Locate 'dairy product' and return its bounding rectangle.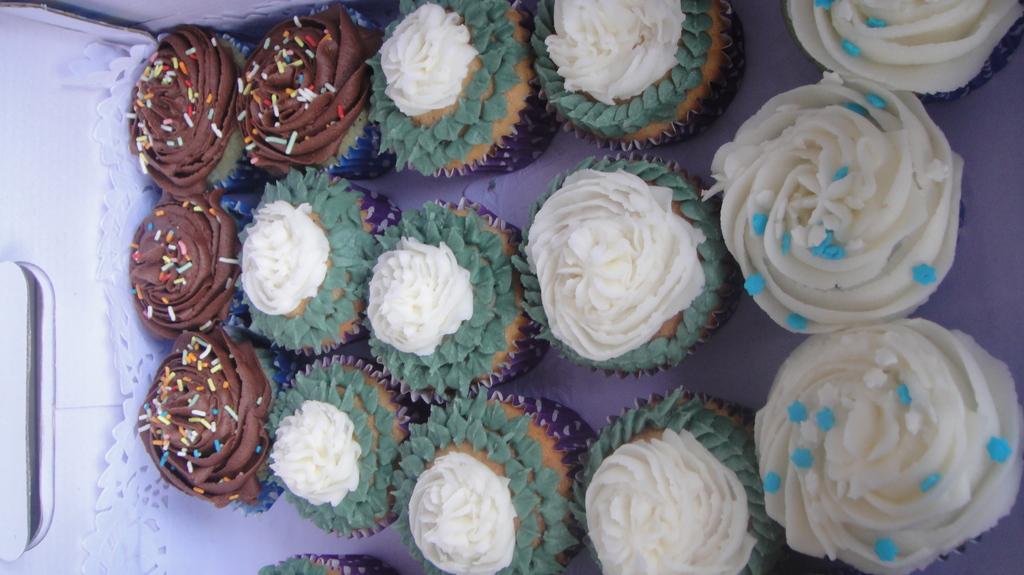
select_region(396, 386, 555, 574).
